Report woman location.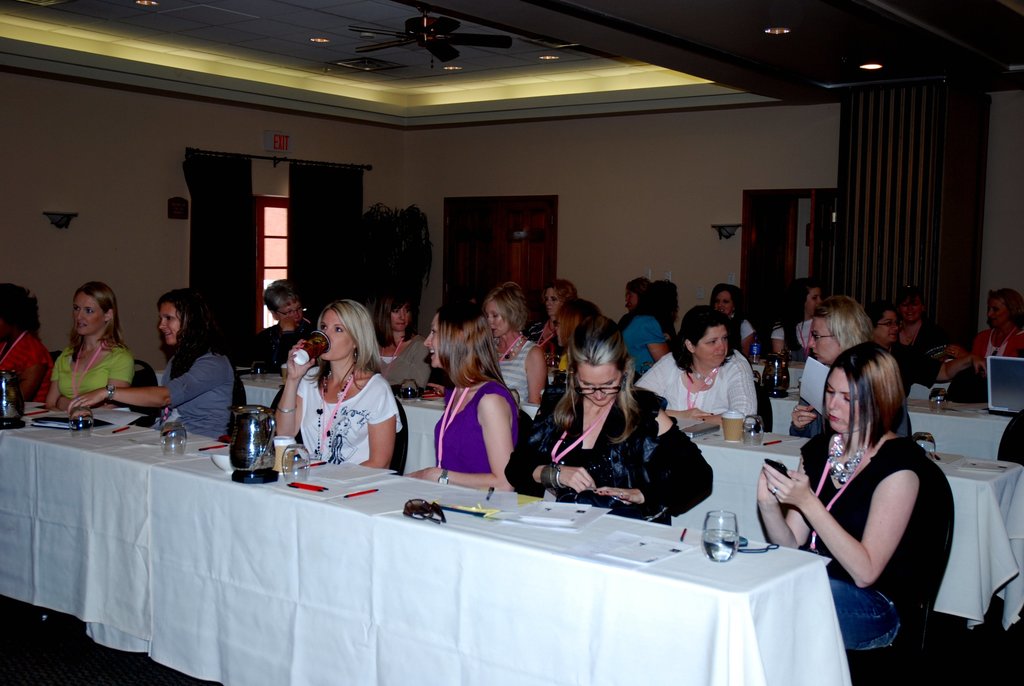
Report: crop(872, 302, 991, 390).
